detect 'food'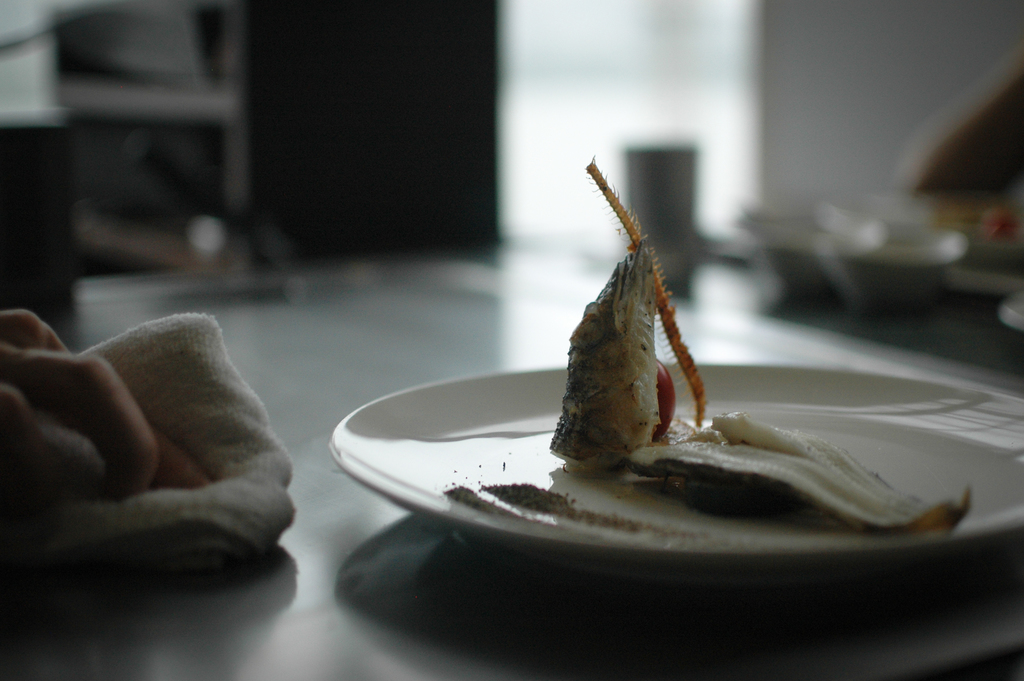
546,240,675,468
